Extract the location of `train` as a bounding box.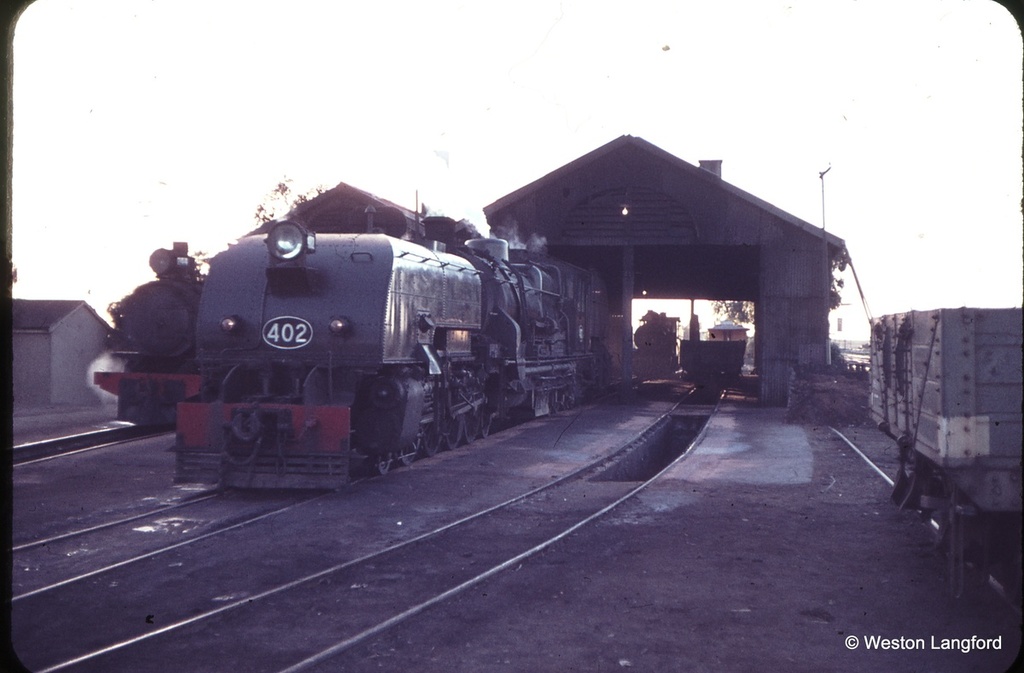
(174, 188, 619, 490).
